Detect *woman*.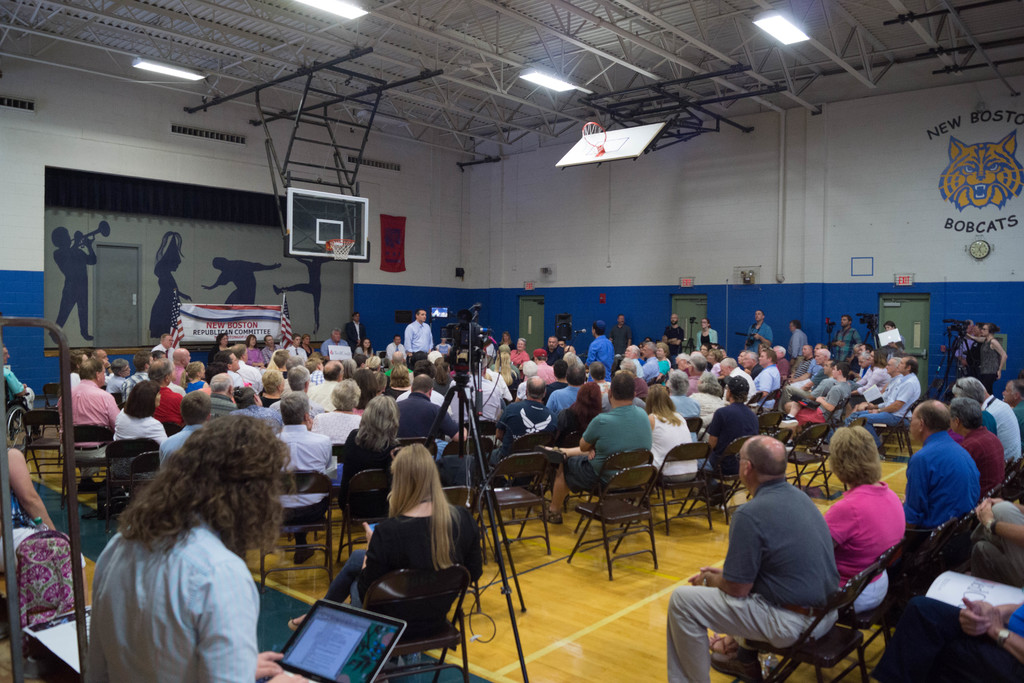
Detected at detection(207, 331, 234, 359).
